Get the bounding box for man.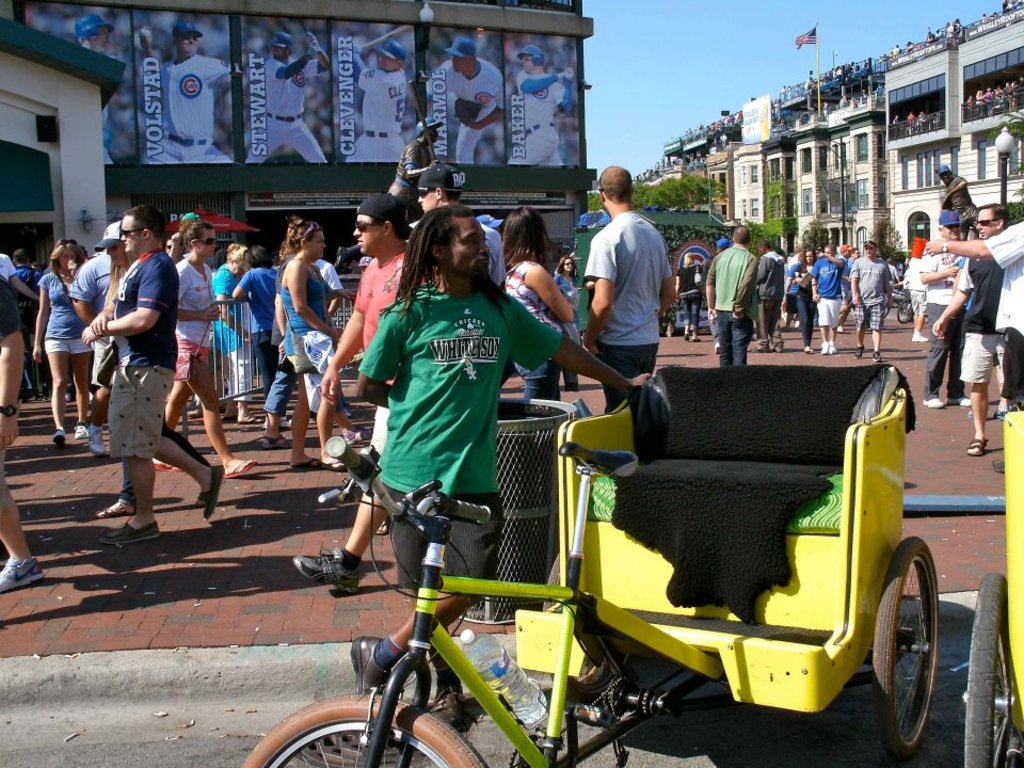
{"x1": 9, "y1": 247, "x2": 66, "y2": 411}.
